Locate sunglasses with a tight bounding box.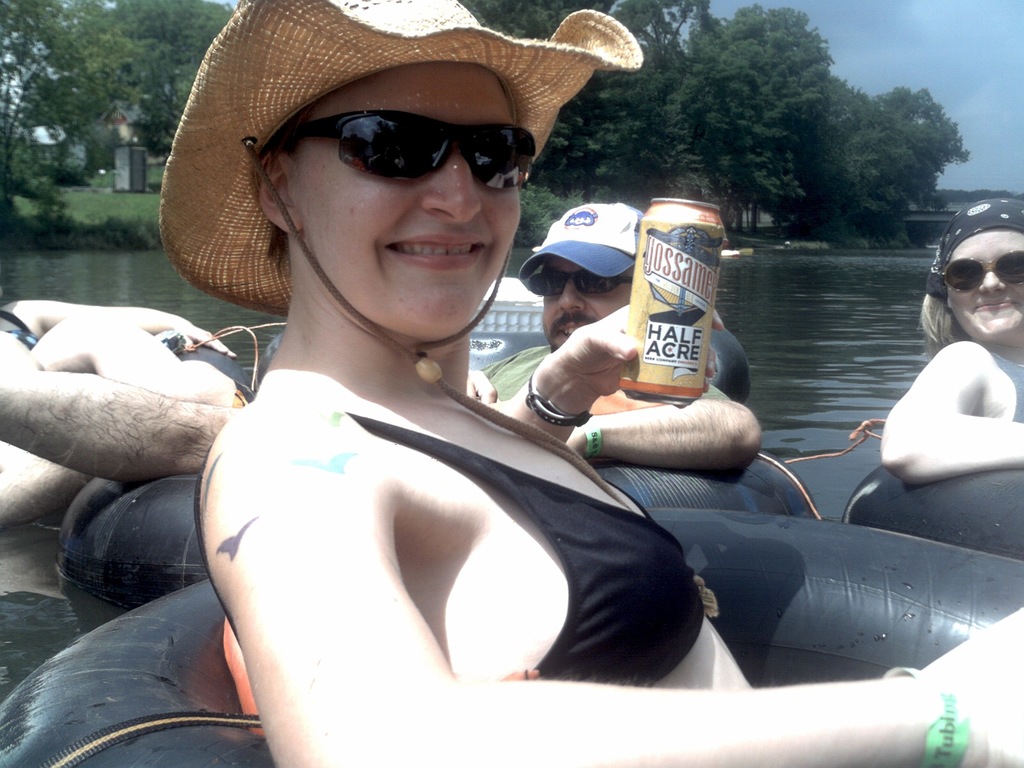
945:250:1023:292.
